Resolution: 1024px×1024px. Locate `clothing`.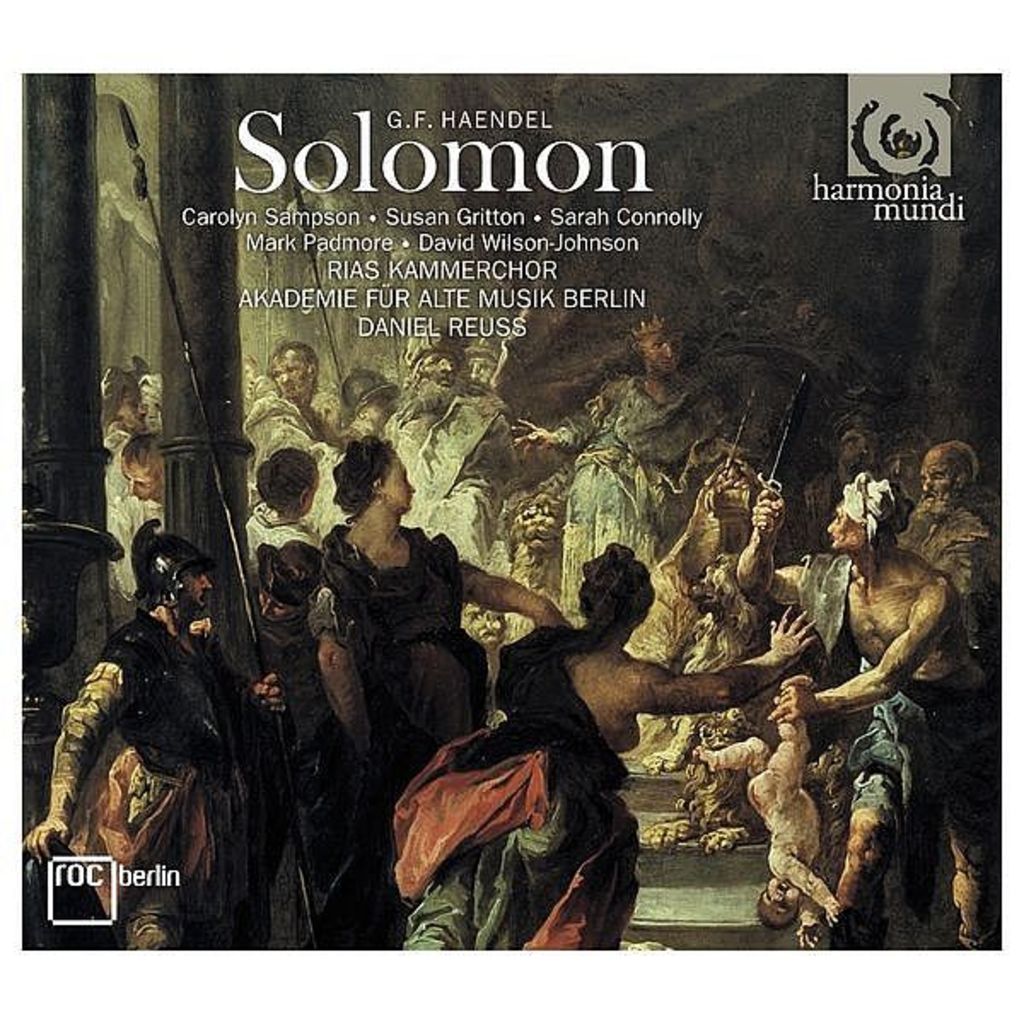
bbox=[384, 381, 512, 572].
